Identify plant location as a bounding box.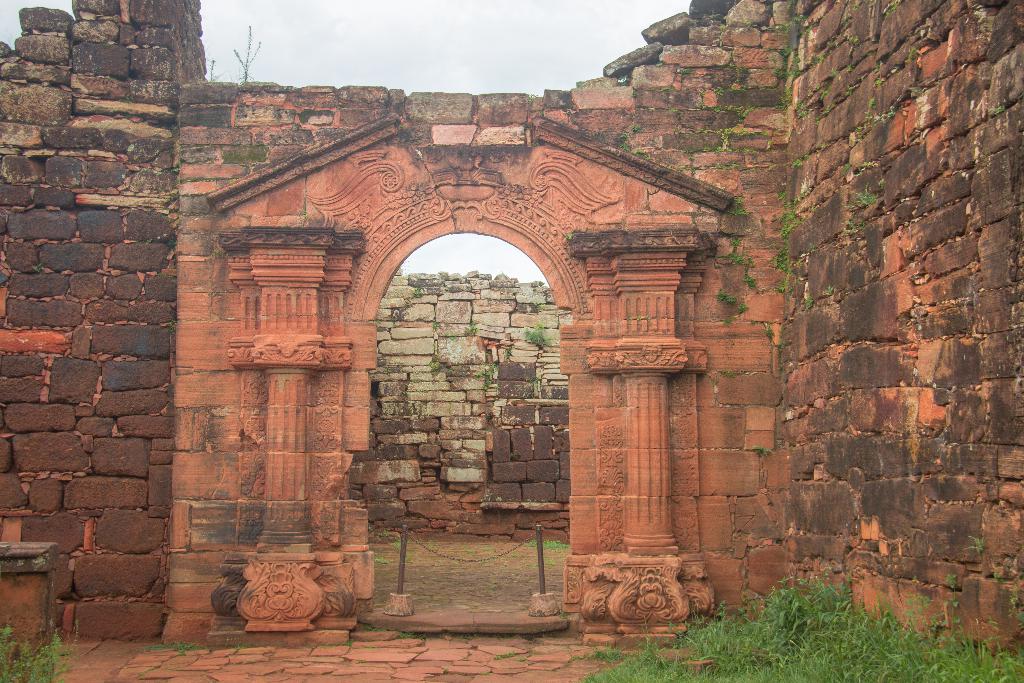
rect(792, 54, 799, 61).
